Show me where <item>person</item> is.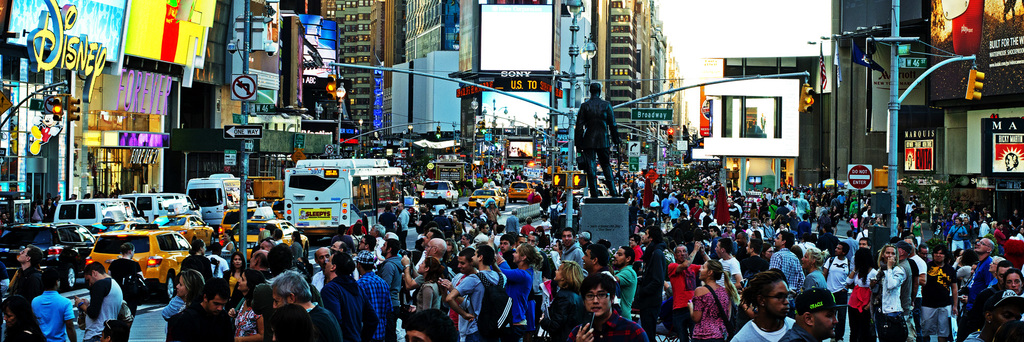
<item>person</item> is at (166, 239, 205, 312).
